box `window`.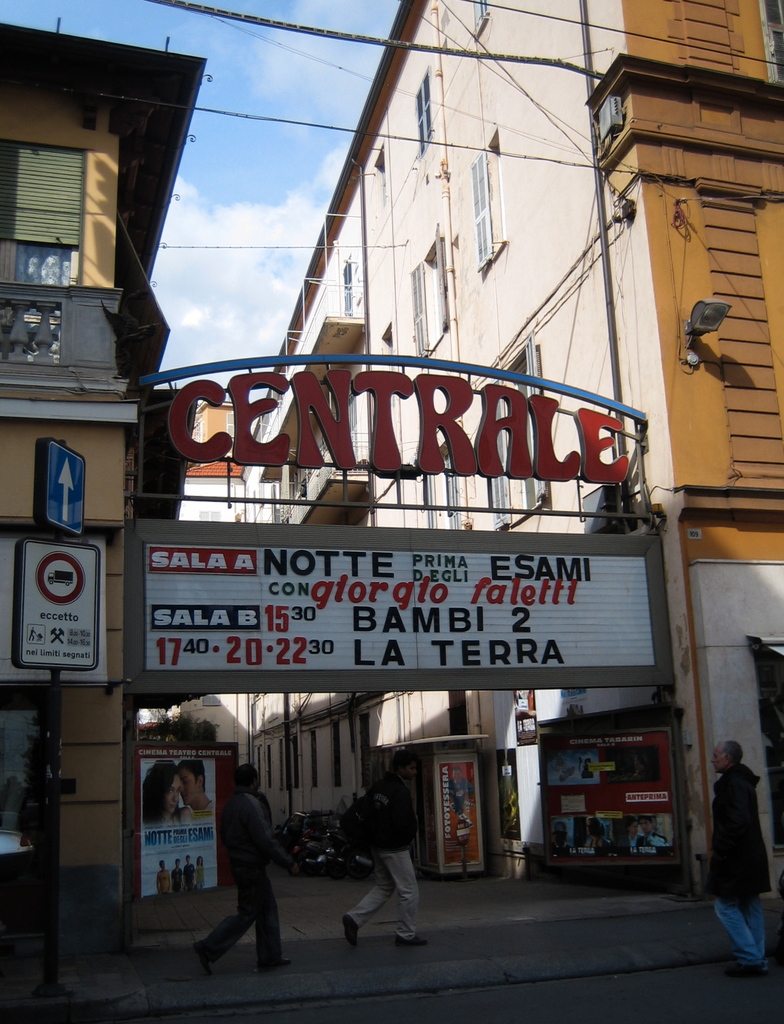
(419, 444, 462, 529).
